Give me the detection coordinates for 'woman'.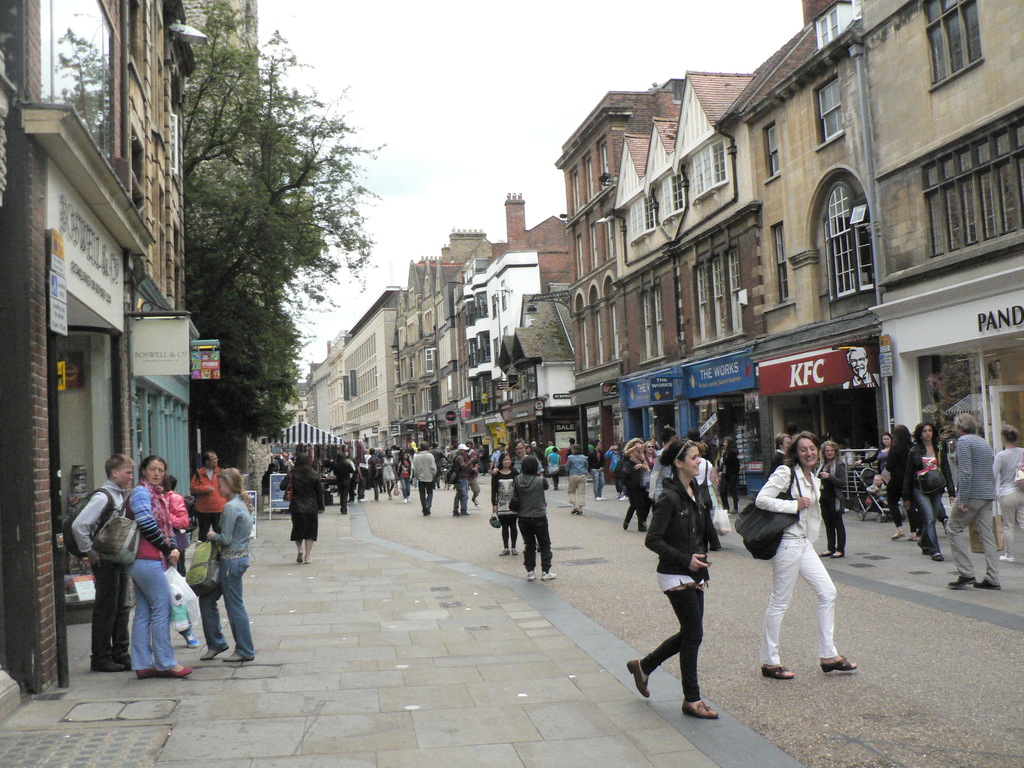
(814,435,847,561).
